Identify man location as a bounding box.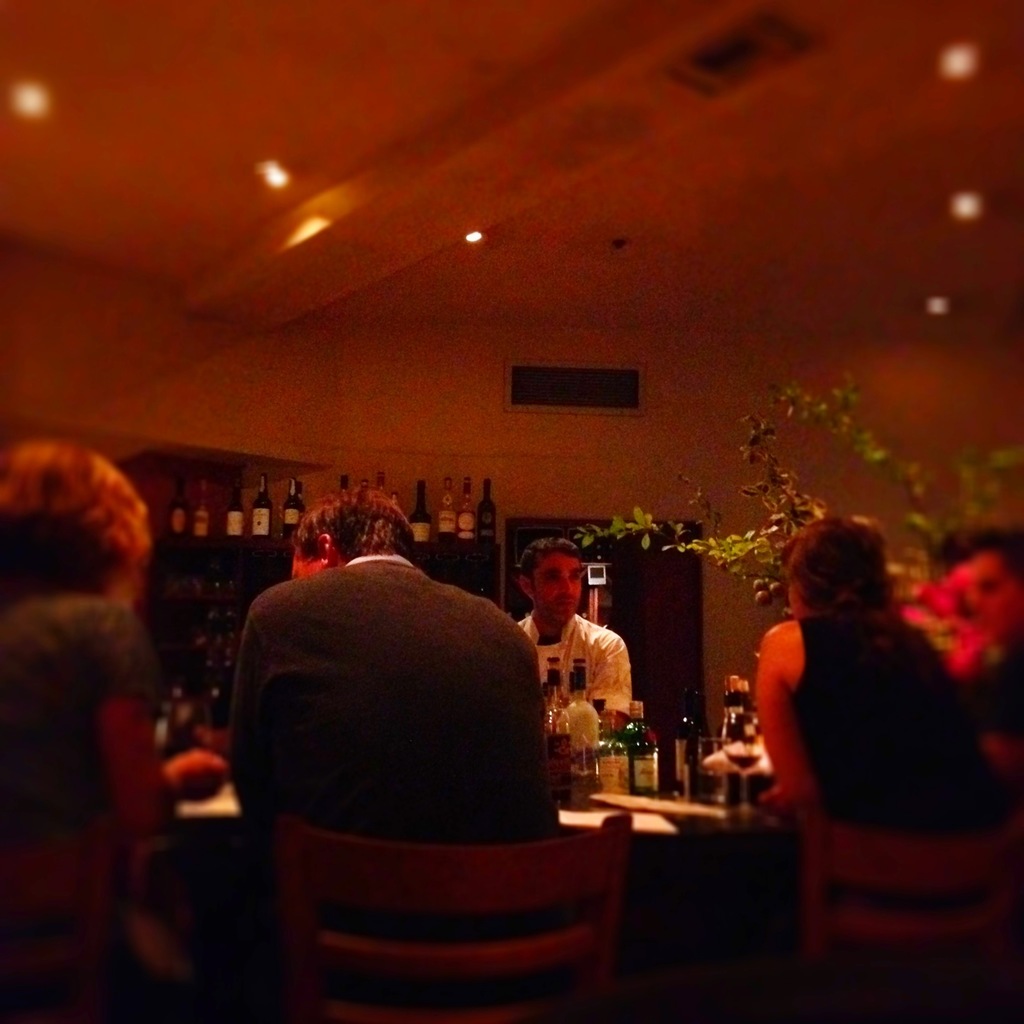
rect(505, 534, 641, 720).
